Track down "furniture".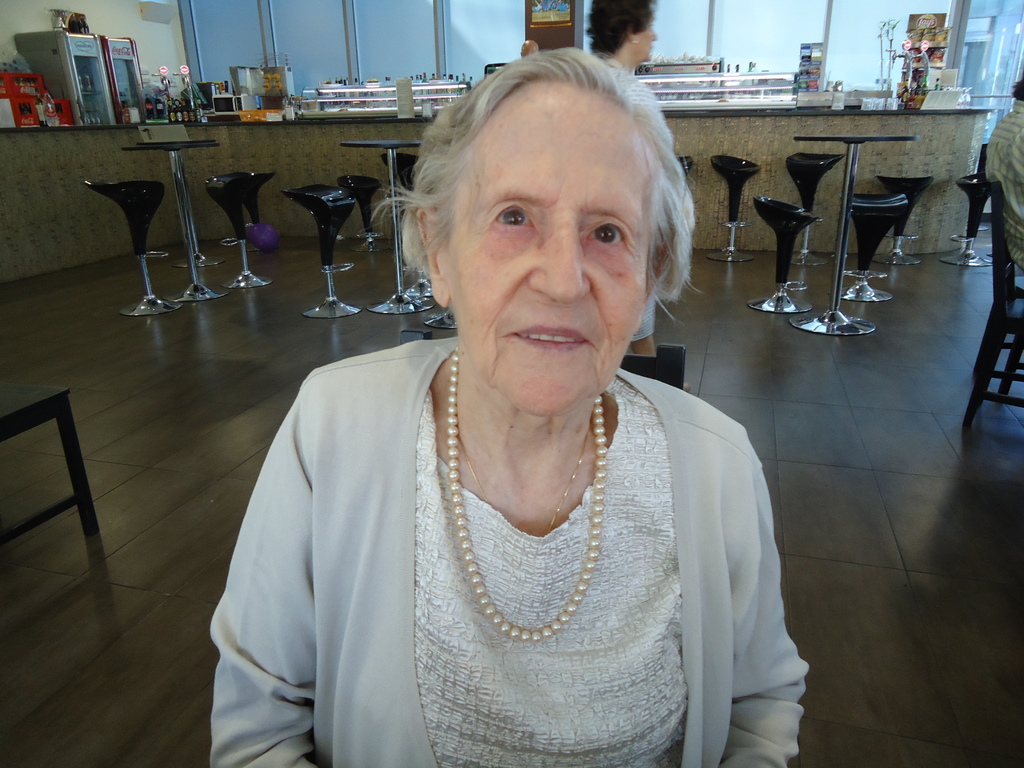
Tracked to <bbox>204, 170, 275, 290</bbox>.
